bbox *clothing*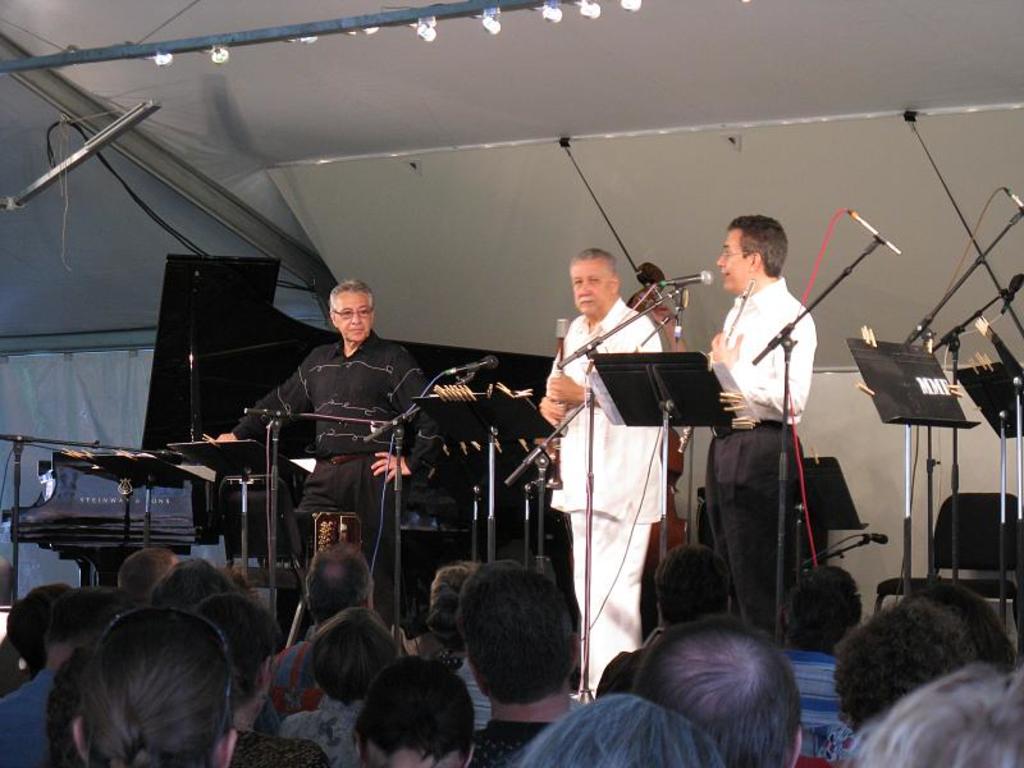
<bbox>230, 330, 439, 596</bbox>
